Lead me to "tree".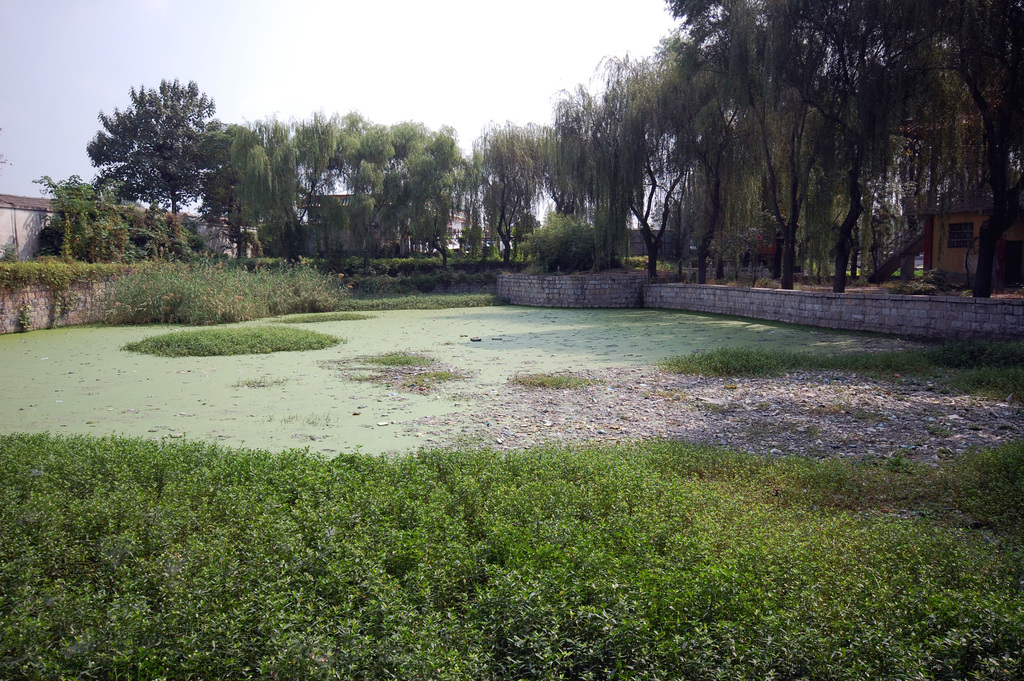
Lead to 89, 63, 220, 262.
